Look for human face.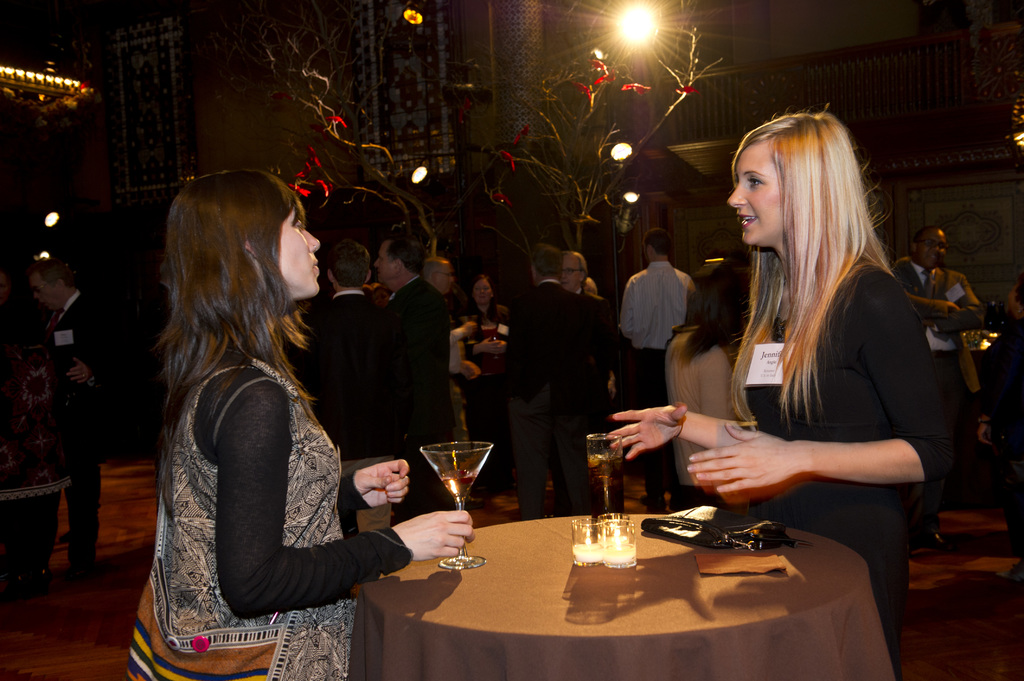
Found: 474 280 493 305.
